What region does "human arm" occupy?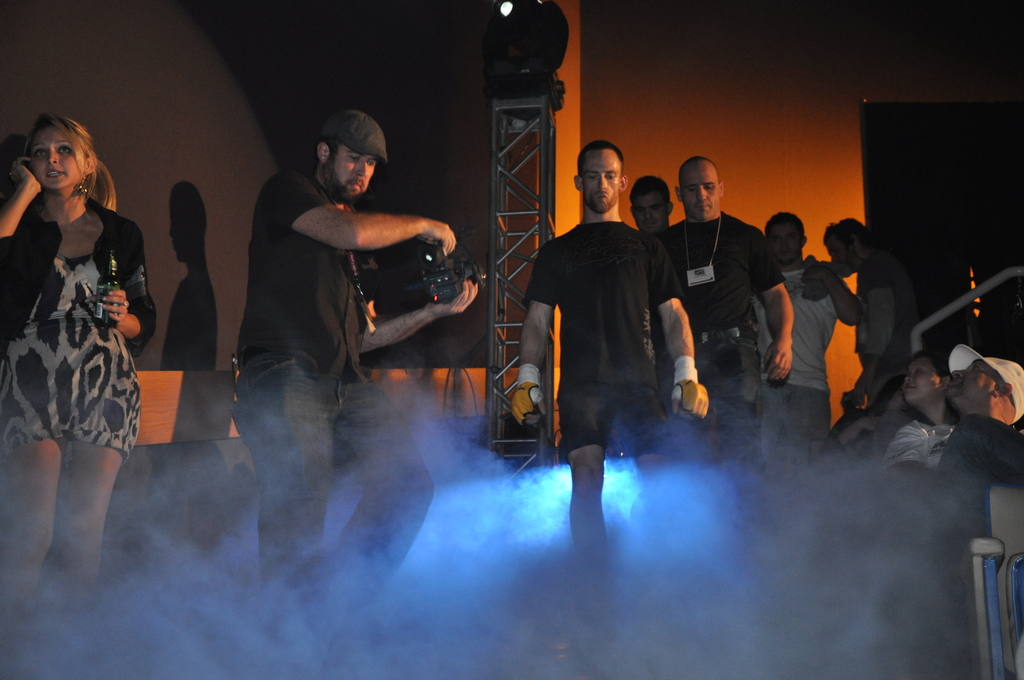
locate(0, 156, 47, 261).
